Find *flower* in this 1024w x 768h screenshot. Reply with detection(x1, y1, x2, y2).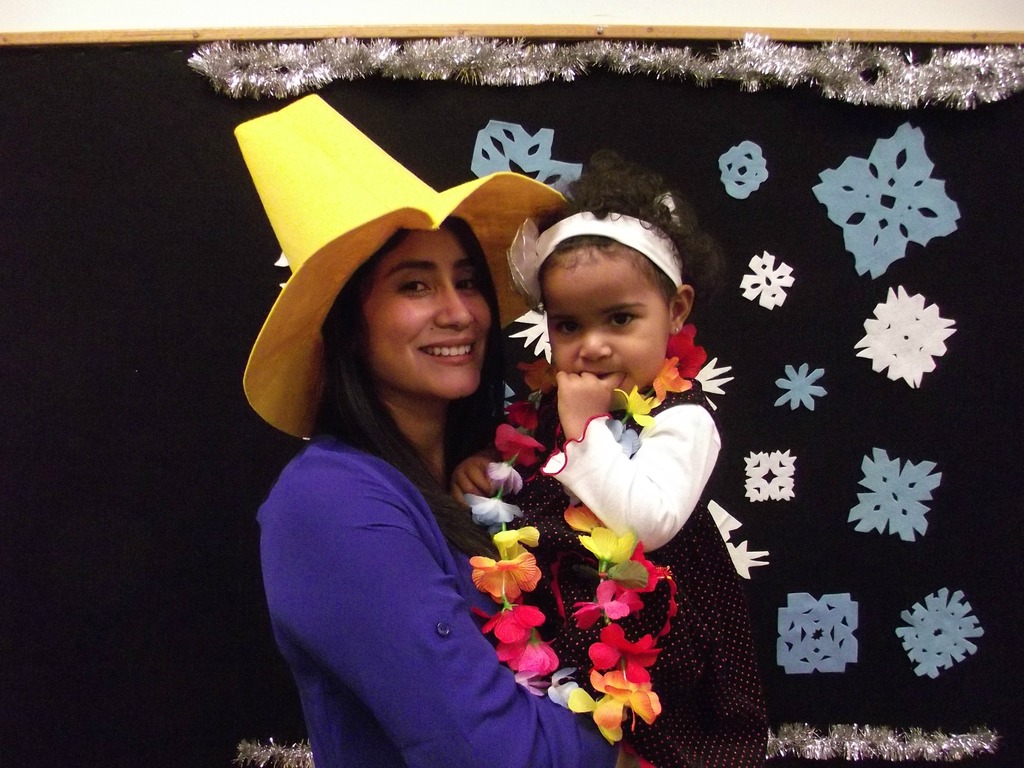
detection(509, 405, 539, 434).
